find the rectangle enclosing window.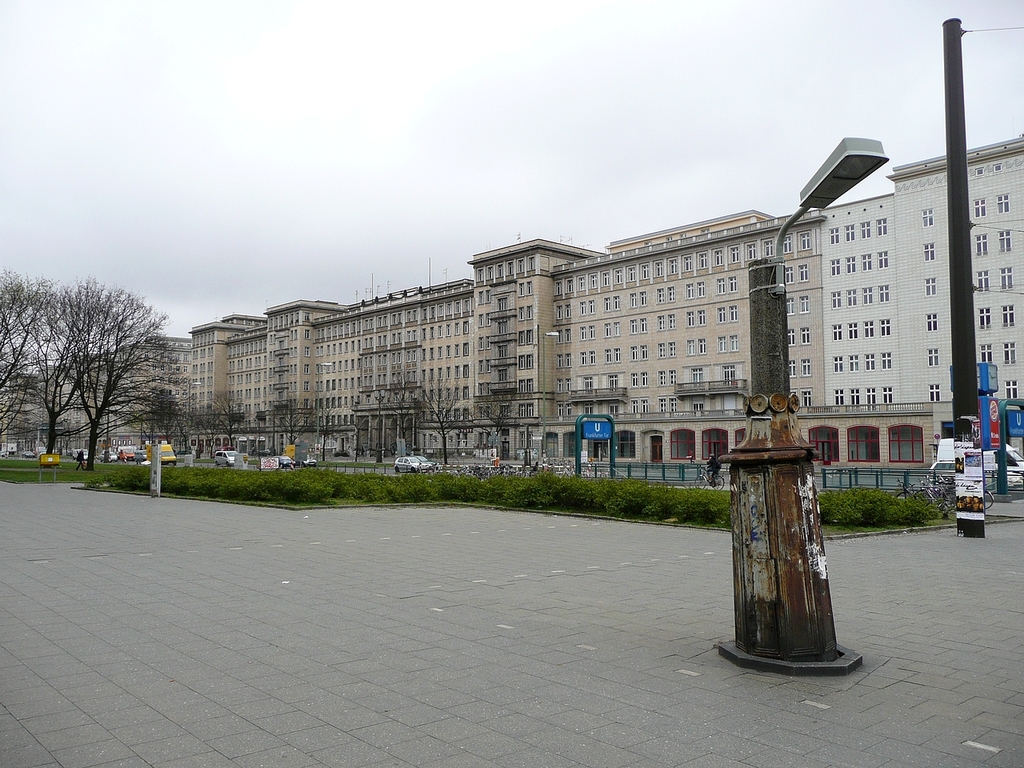
x1=876 y1=216 x2=884 y2=234.
